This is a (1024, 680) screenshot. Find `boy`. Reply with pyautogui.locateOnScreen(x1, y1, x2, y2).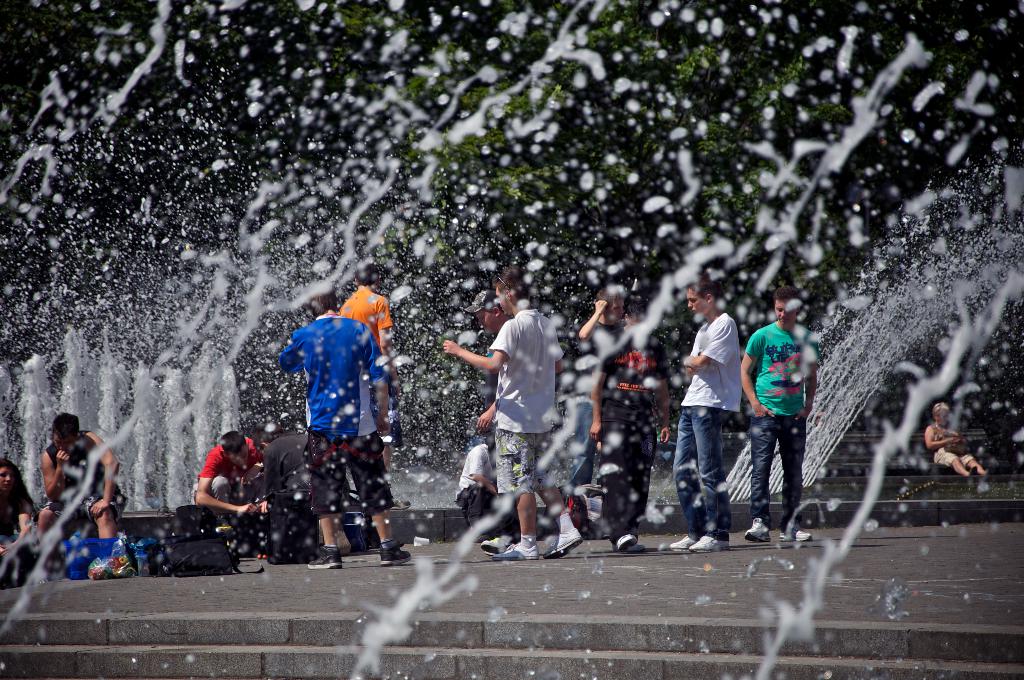
pyautogui.locateOnScreen(440, 268, 585, 563).
